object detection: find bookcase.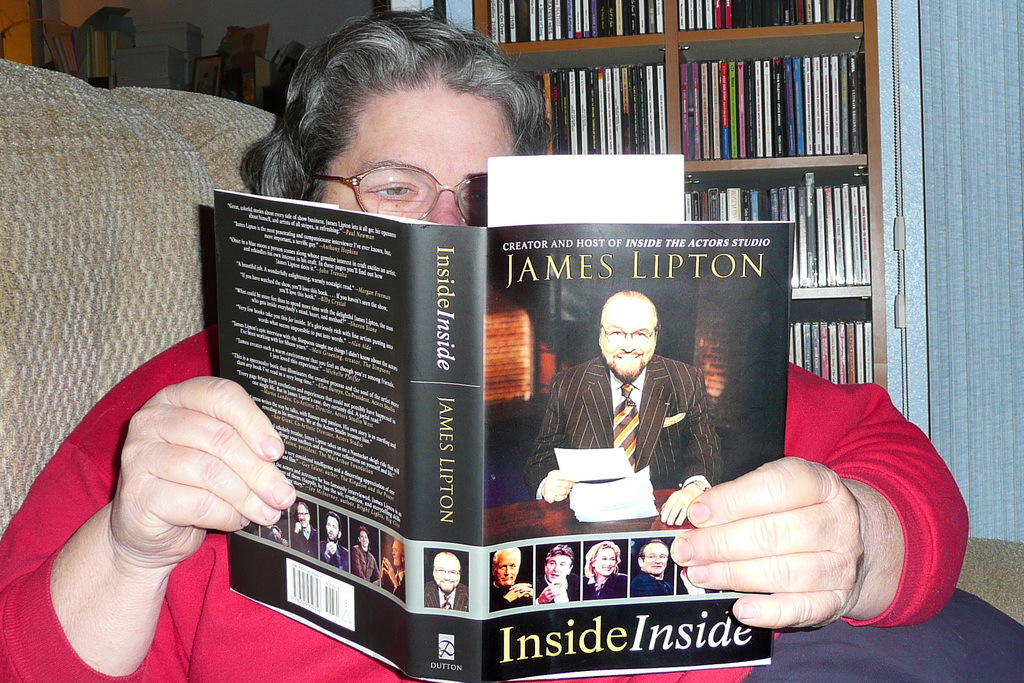
{"left": 532, "top": 9, "right": 901, "bottom": 359}.
